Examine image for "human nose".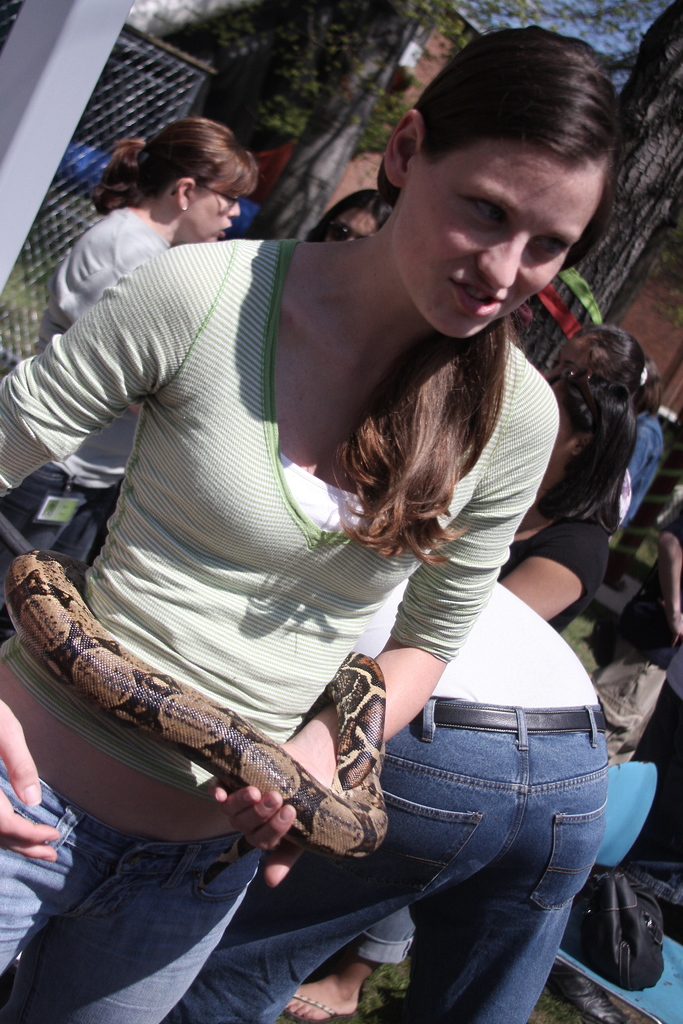
Examination result: 474, 227, 531, 286.
